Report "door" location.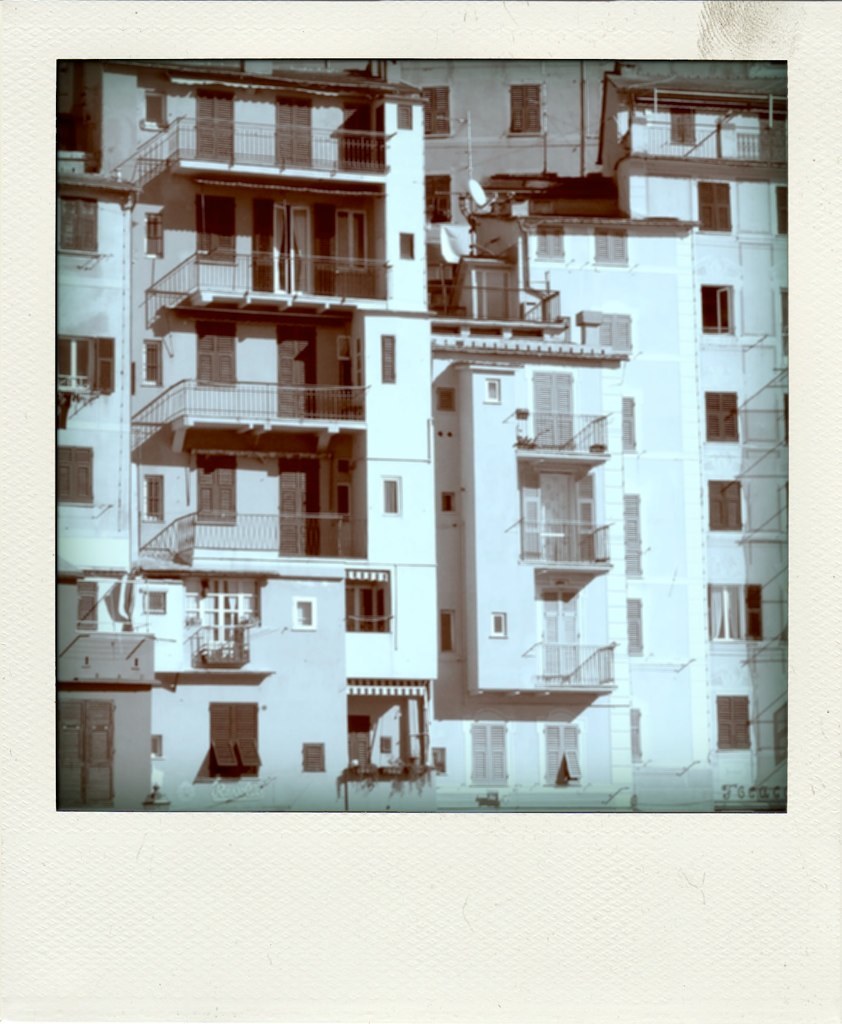
Report: box(541, 586, 582, 676).
